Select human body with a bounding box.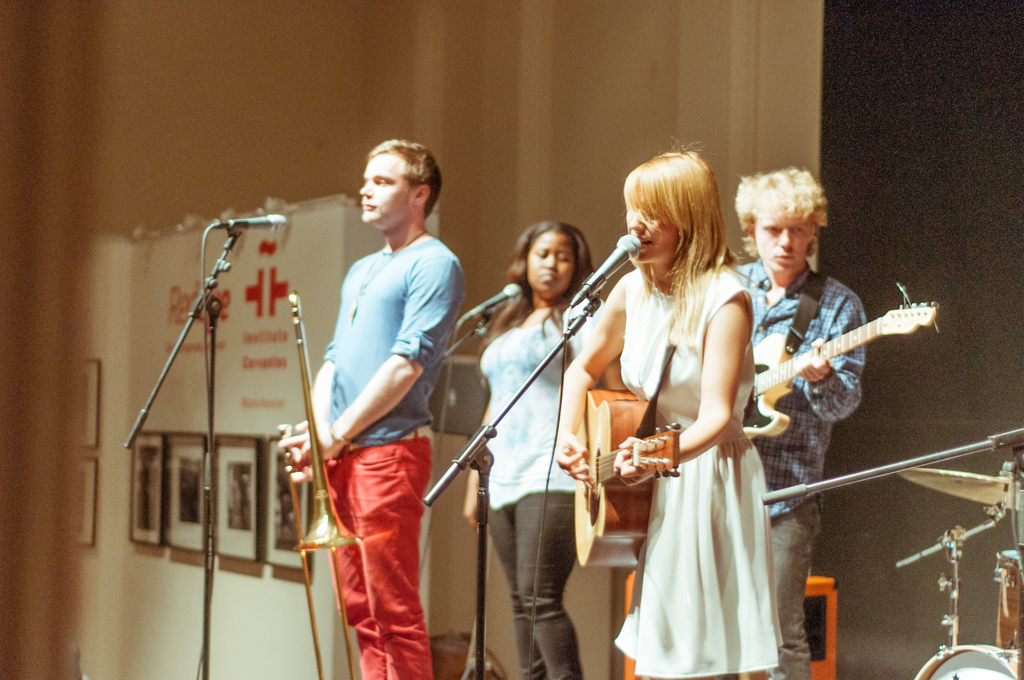
{"x1": 465, "y1": 219, "x2": 621, "y2": 679}.
